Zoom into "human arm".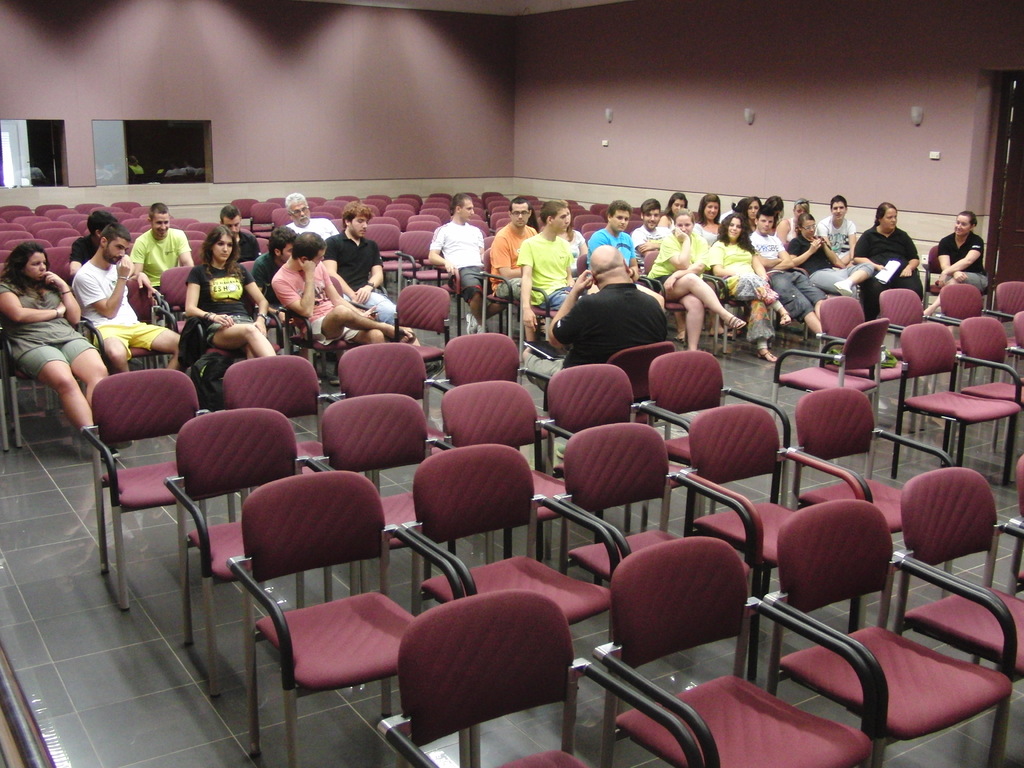
Zoom target: select_region(707, 241, 737, 279).
